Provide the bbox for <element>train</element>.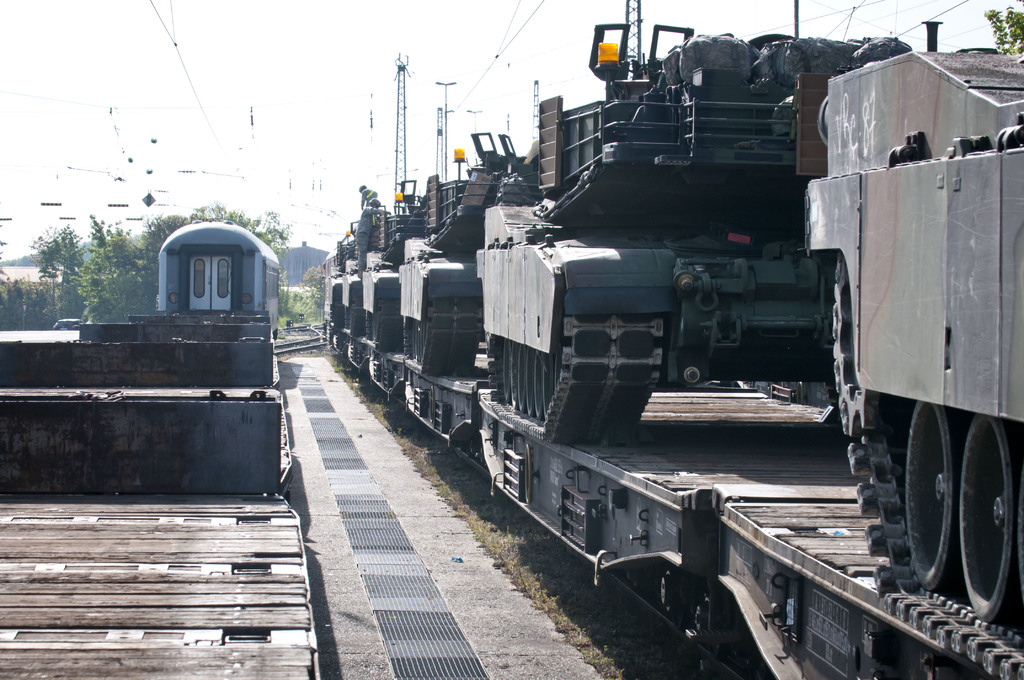
319,1,1023,676.
